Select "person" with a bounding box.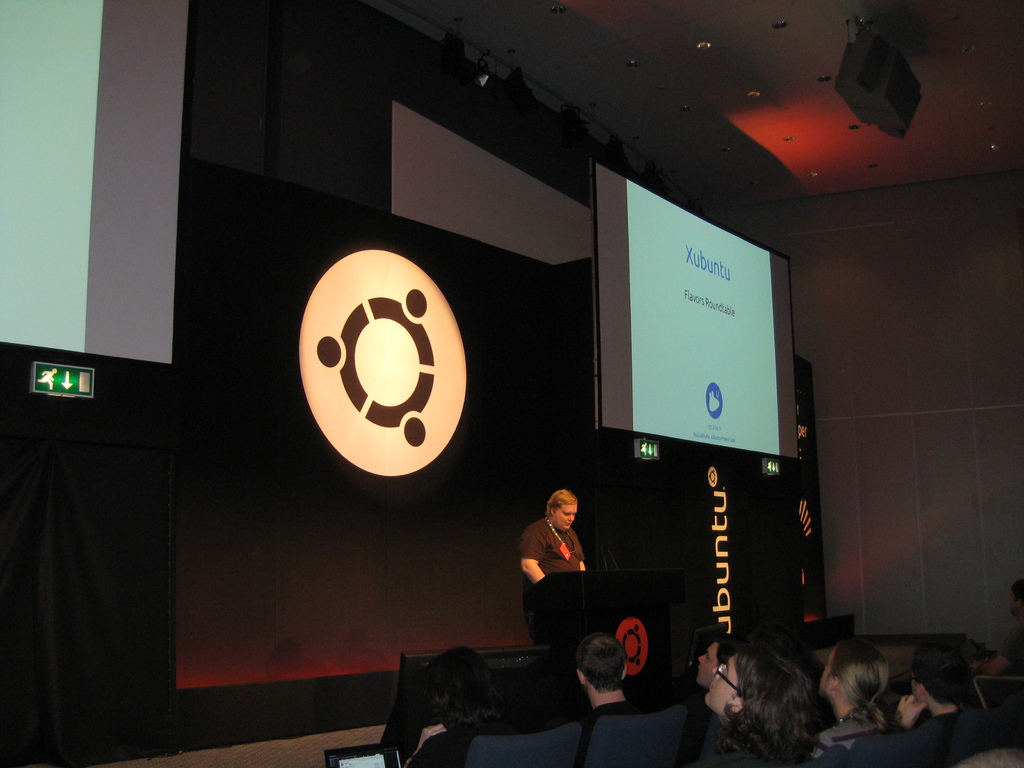
[689, 630, 745, 749].
